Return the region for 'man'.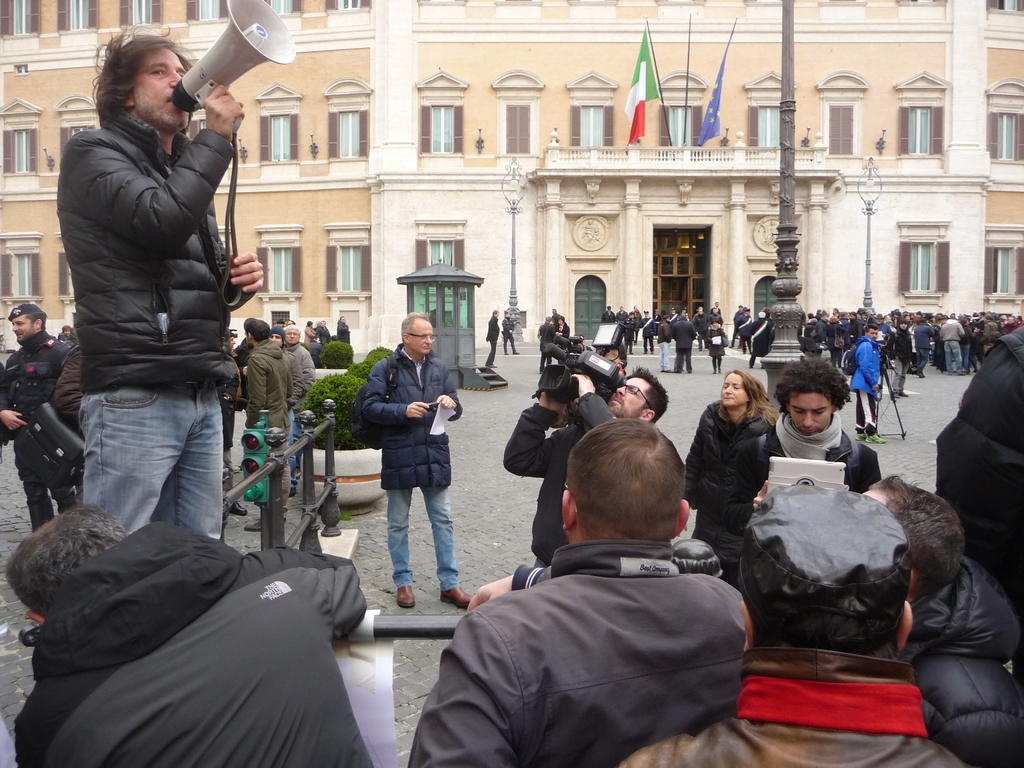
{"left": 216, "top": 345, "right": 246, "bottom": 516}.
